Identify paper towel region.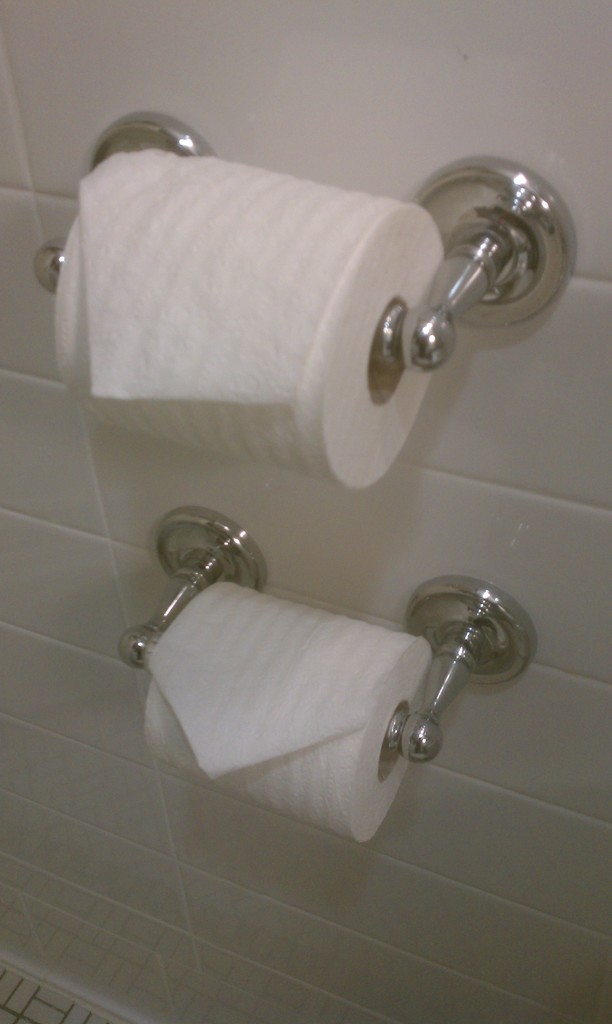
Region: <region>50, 149, 442, 483</region>.
